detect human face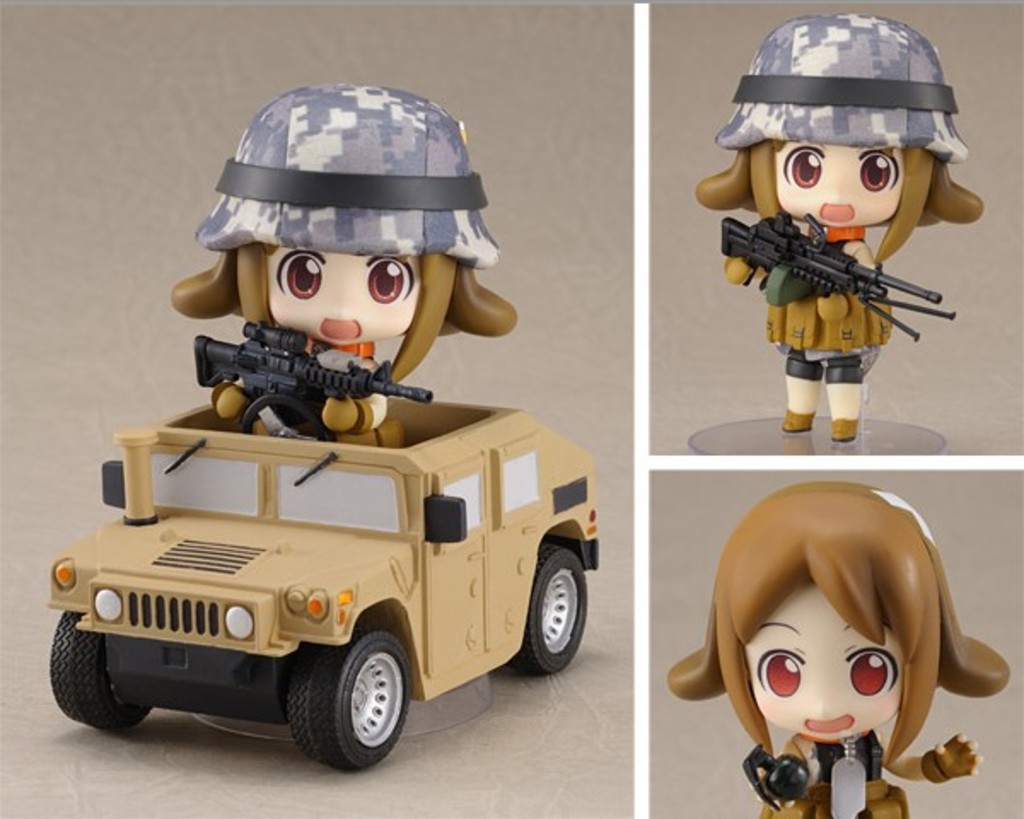
bbox=(741, 570, 908, 746)
